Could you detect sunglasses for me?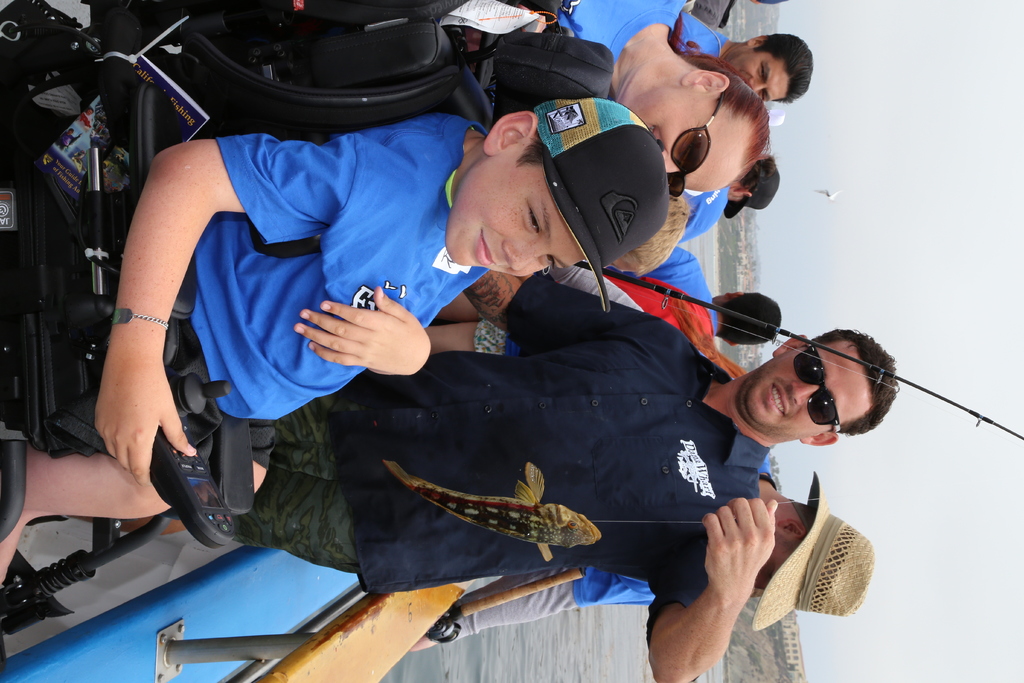
Detection result: Rect(669, 94, 720, 194).
